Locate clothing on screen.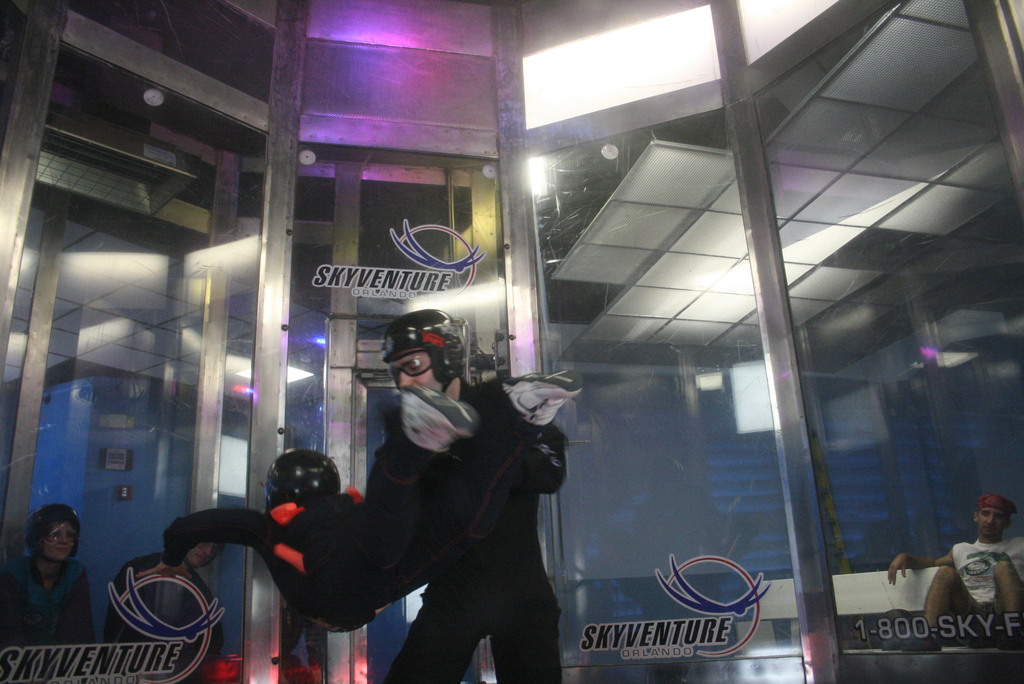
On screen at (x1=158, y1=404, x2=557, y2=631).
